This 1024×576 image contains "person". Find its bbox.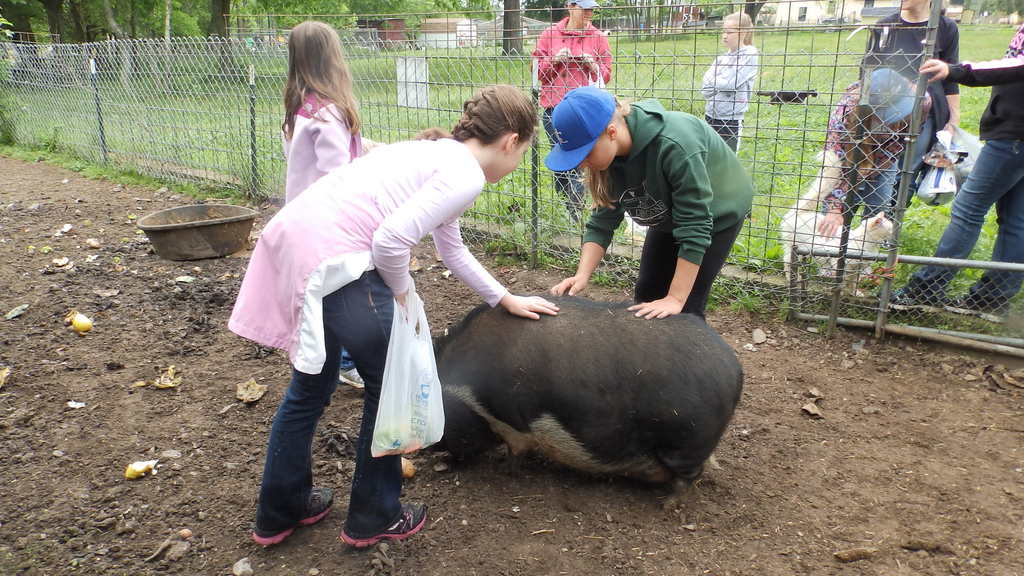
245, 49, 508, 531.
